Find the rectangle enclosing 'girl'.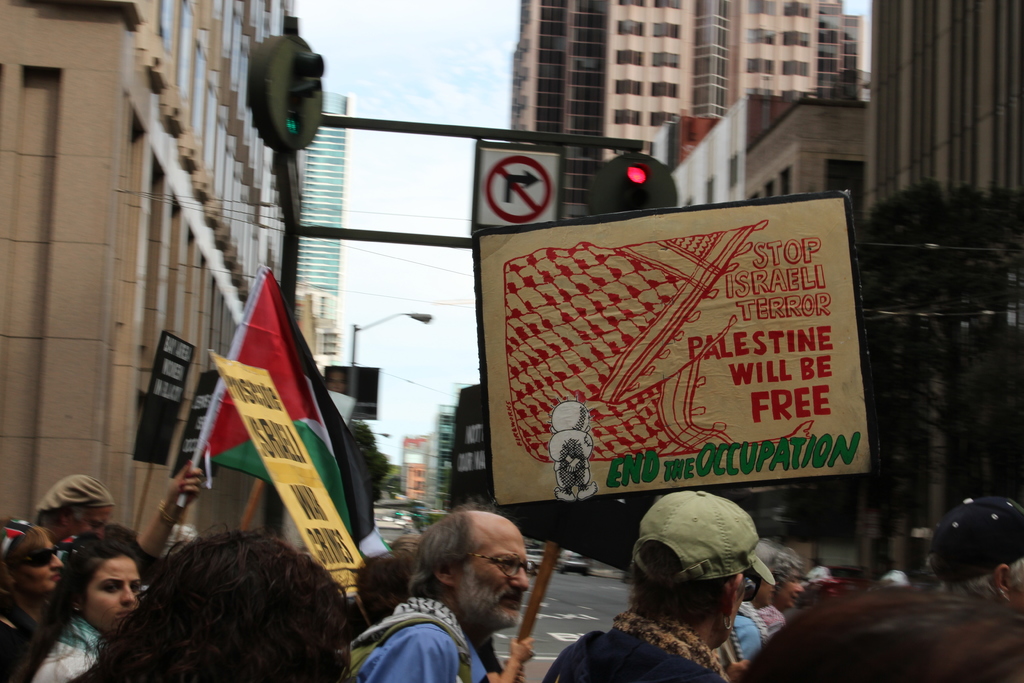
BBox(15, 541, 144, 682).
